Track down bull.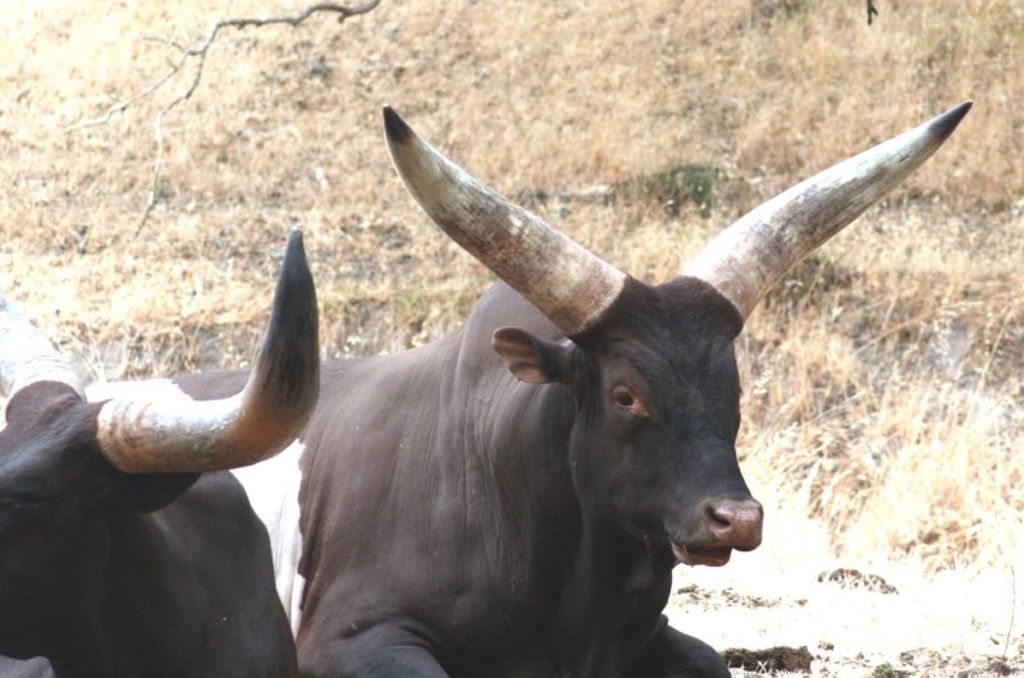
Tracked to 0 93 975 677.
